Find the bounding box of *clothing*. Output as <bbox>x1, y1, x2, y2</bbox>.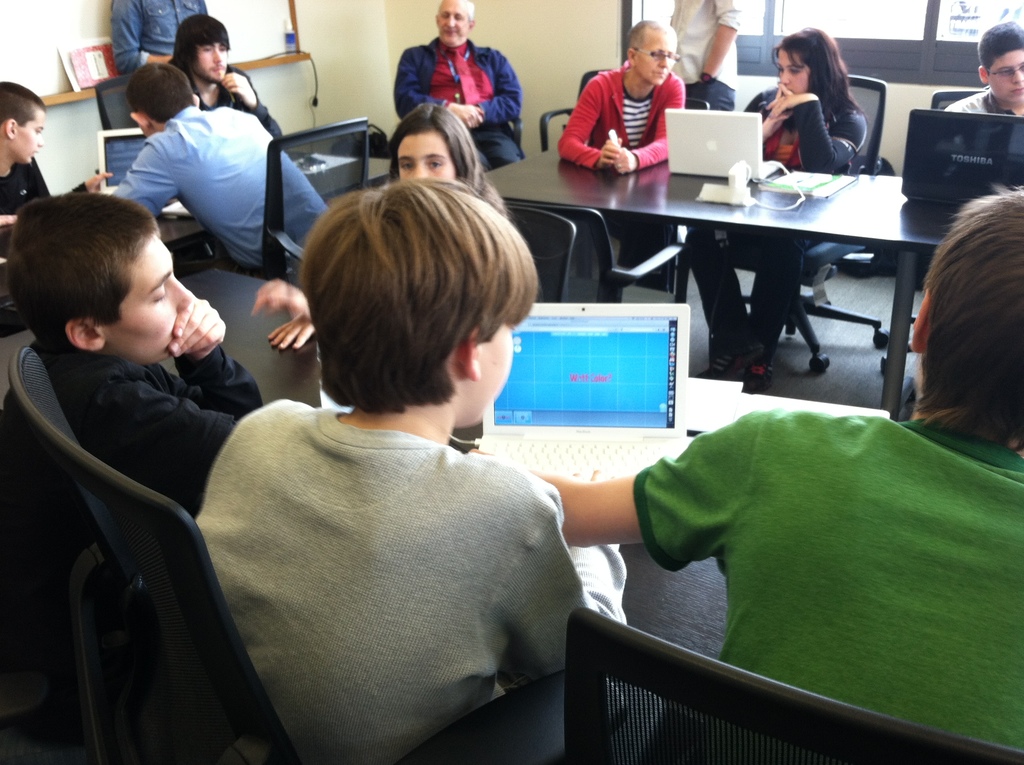
<bbox>111, 0, 208, 67</bbox>.
